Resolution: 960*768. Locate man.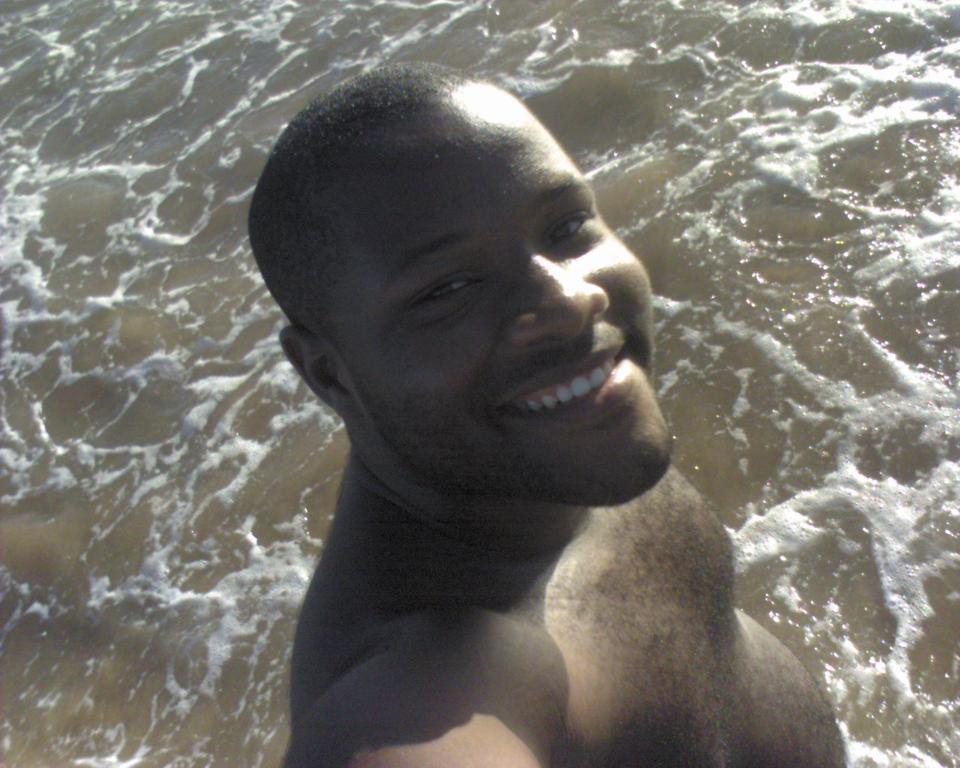
<region>214, 36, 828, 764</region>.
